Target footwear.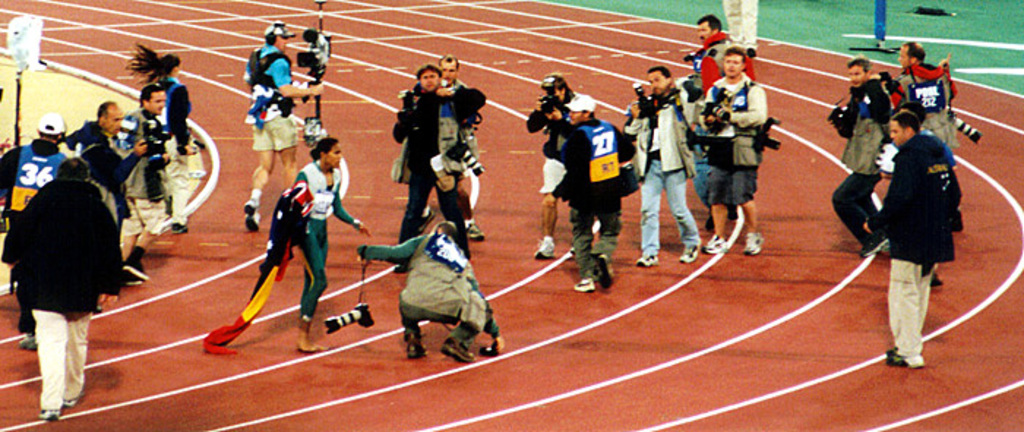
Target region: BBox(566, 278, 594, 296).
